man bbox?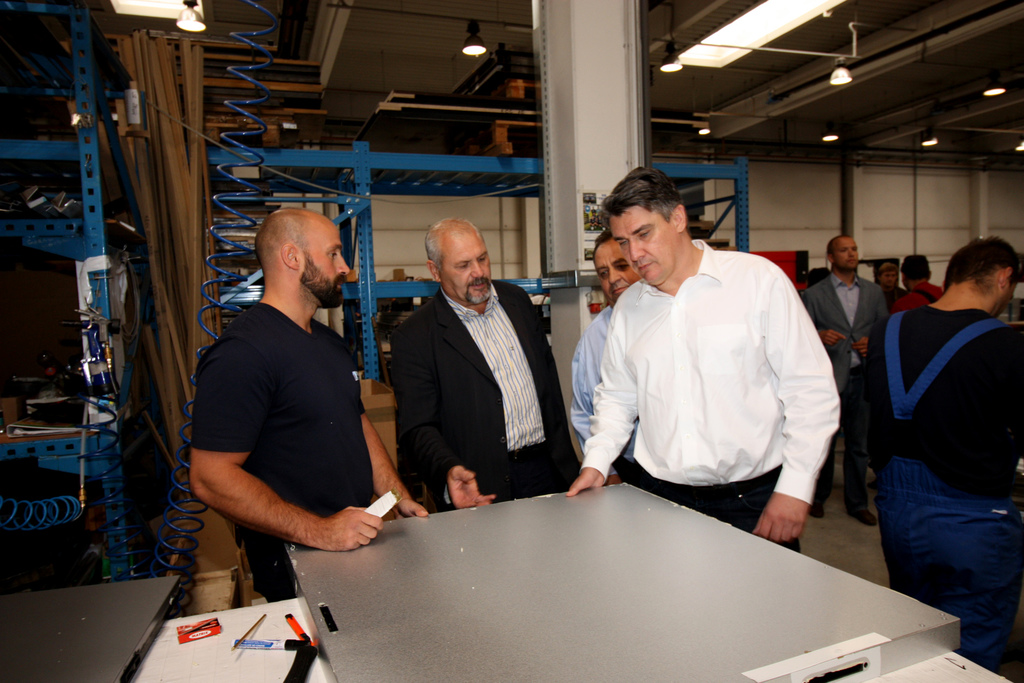
Rect(897, 251, 947, 315)
